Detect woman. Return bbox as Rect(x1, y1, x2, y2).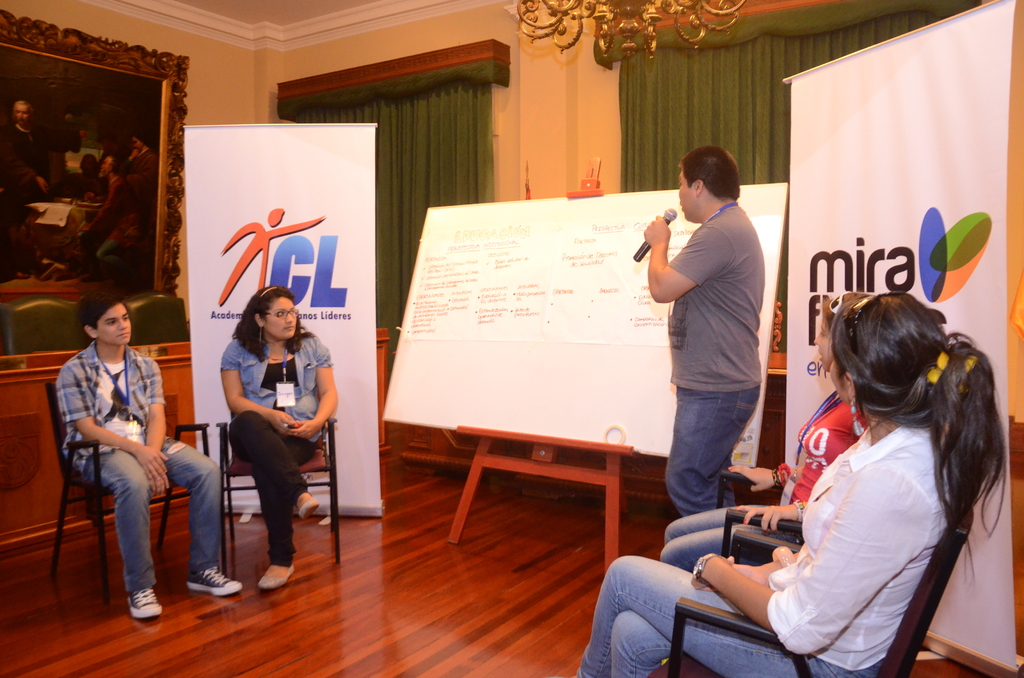
Rect(196, 284, 325, 591).
